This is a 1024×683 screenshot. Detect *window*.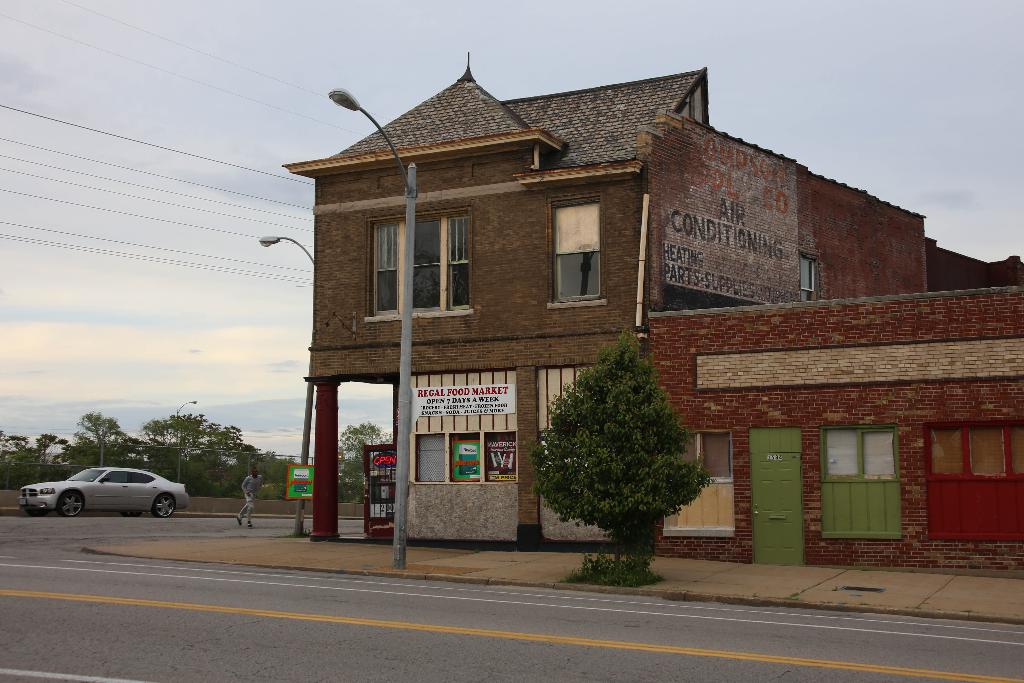
box(923, 421, 1023, 541).
